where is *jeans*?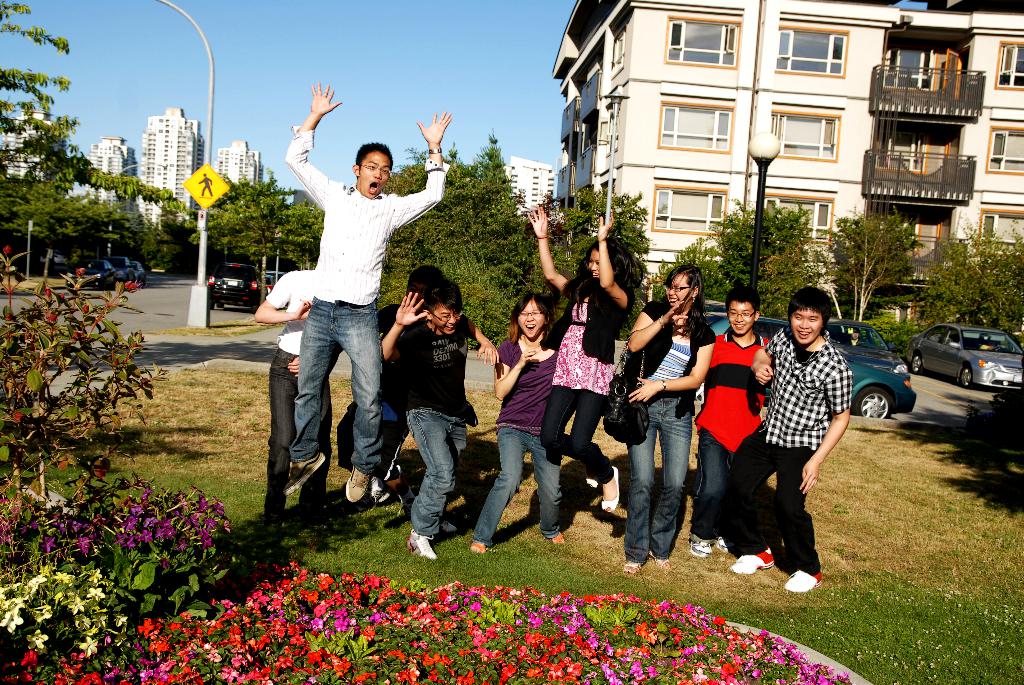
rect(274, 287, 388, 514).
